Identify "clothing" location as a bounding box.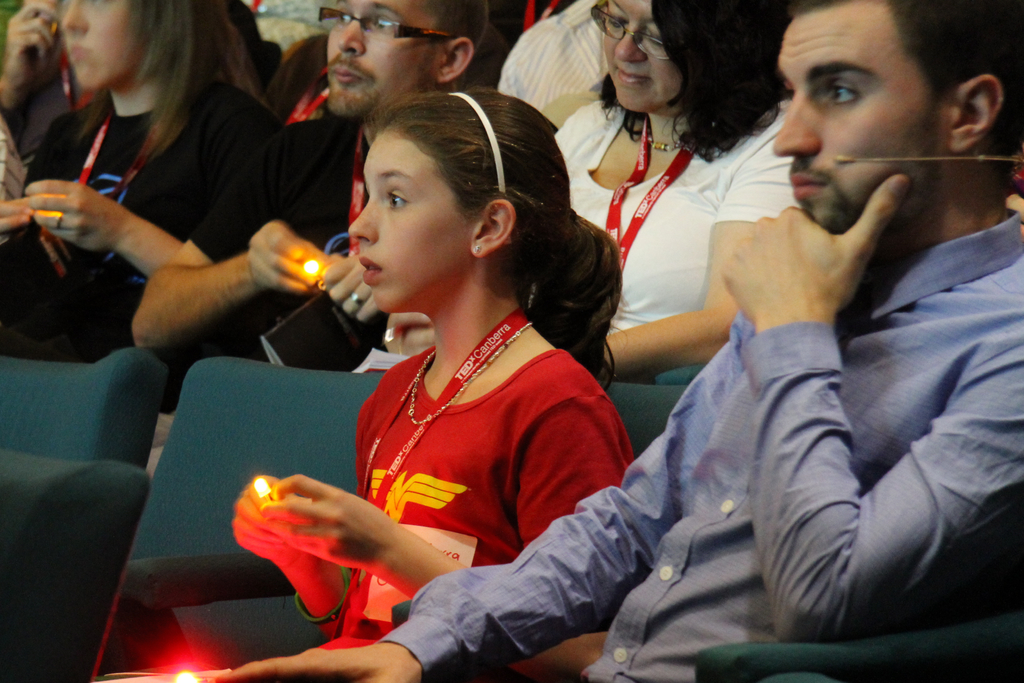
x1=186, y1=114, x2=374, y2=361.
